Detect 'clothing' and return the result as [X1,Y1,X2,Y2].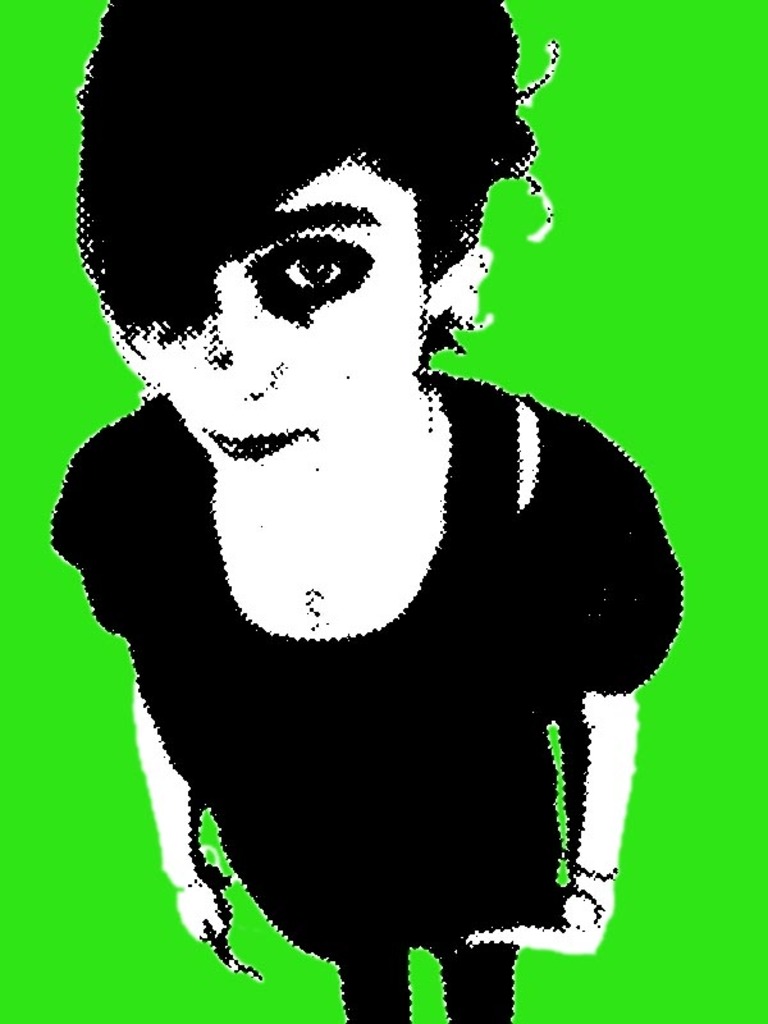
[47,361,690,1020].
